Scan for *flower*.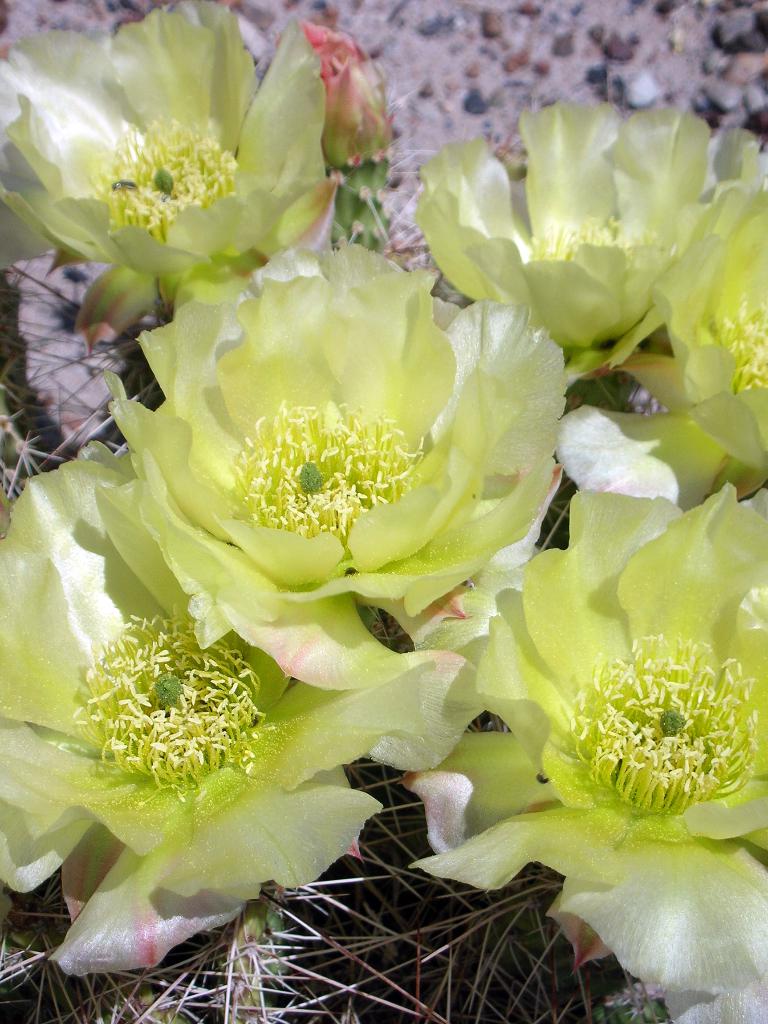
Scan result: bbox=(627, 159, 767, 488).
